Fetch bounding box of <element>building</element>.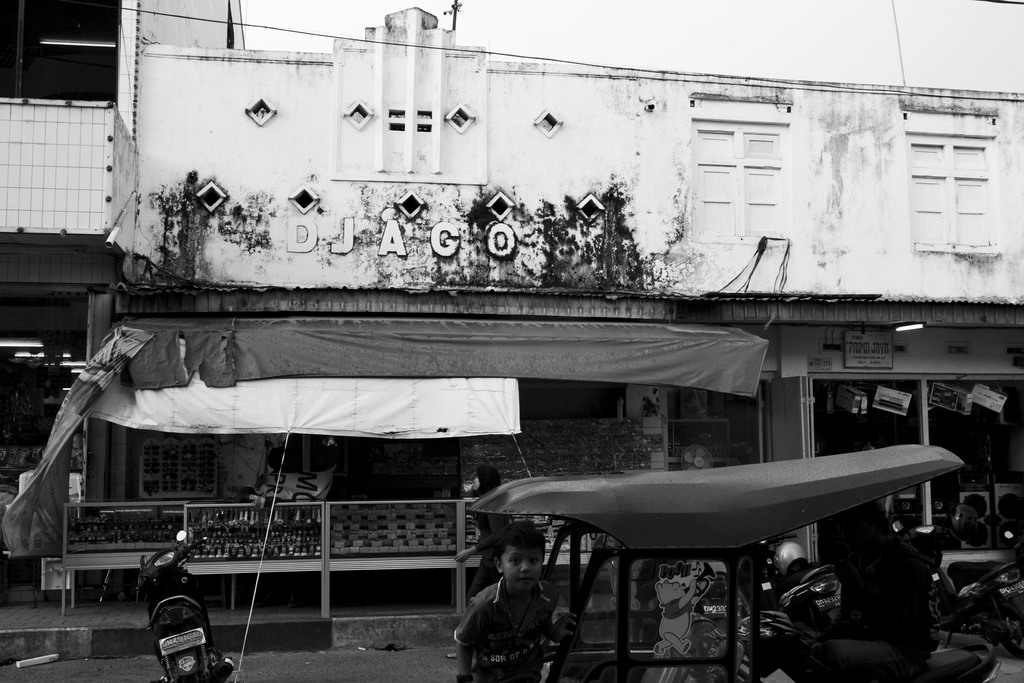
Bbox: region(92, 6, 1023, 607).
